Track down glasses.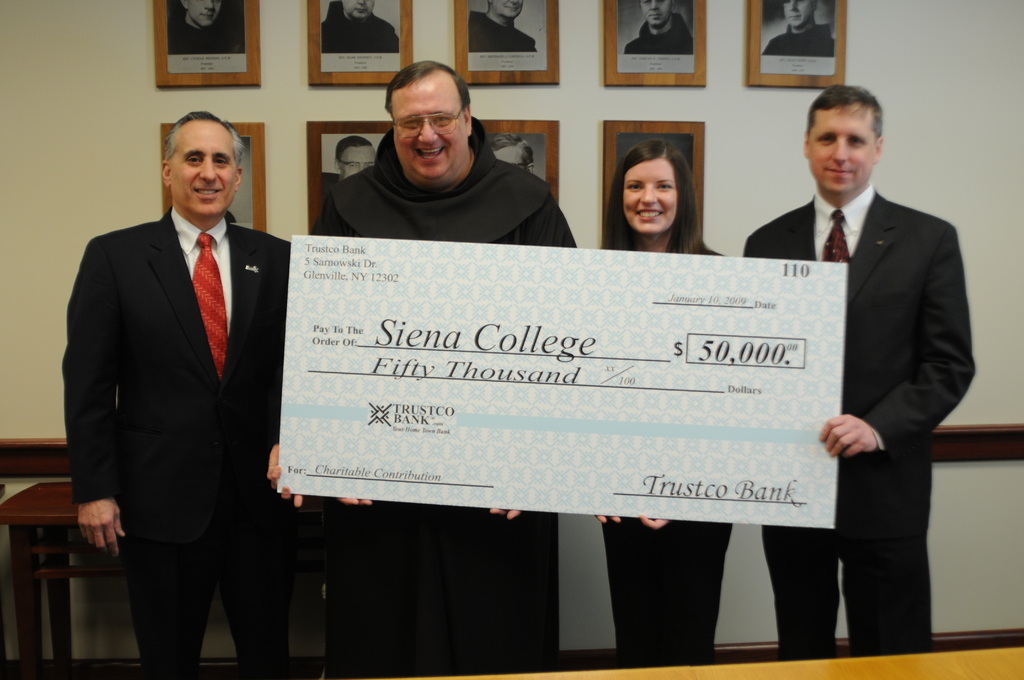
Tracked to (x1=391, y1=103, x2=467, y2=132).
